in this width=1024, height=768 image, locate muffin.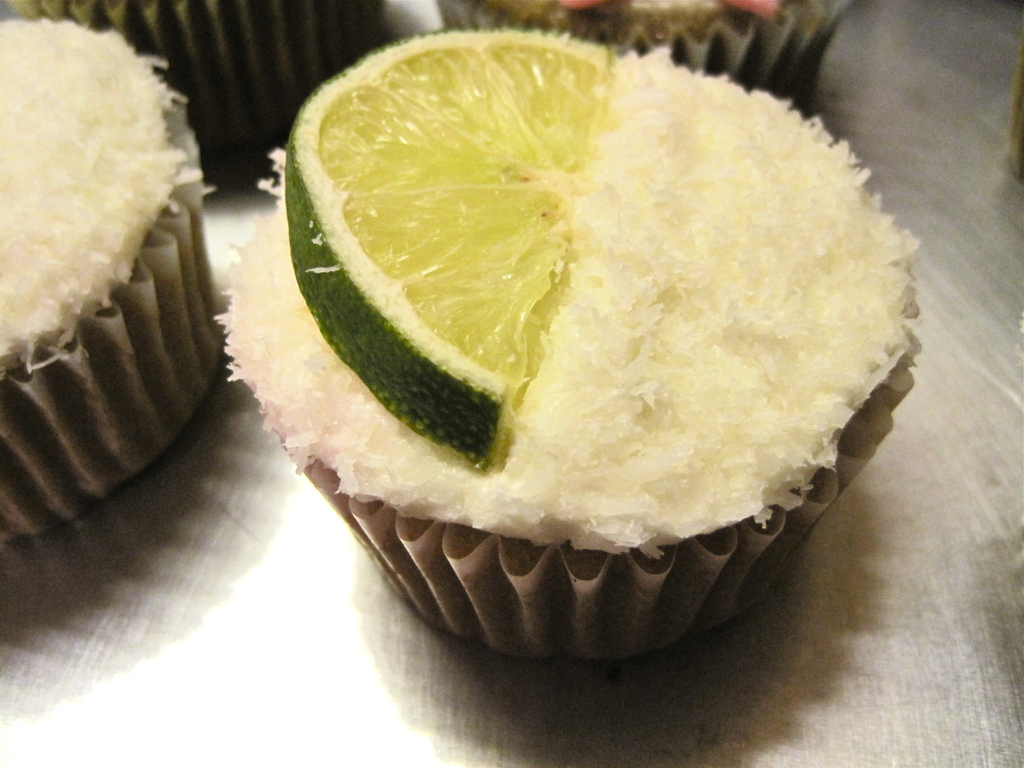
Bounding box: [left=0, top=16, right=227, bottom=545].
